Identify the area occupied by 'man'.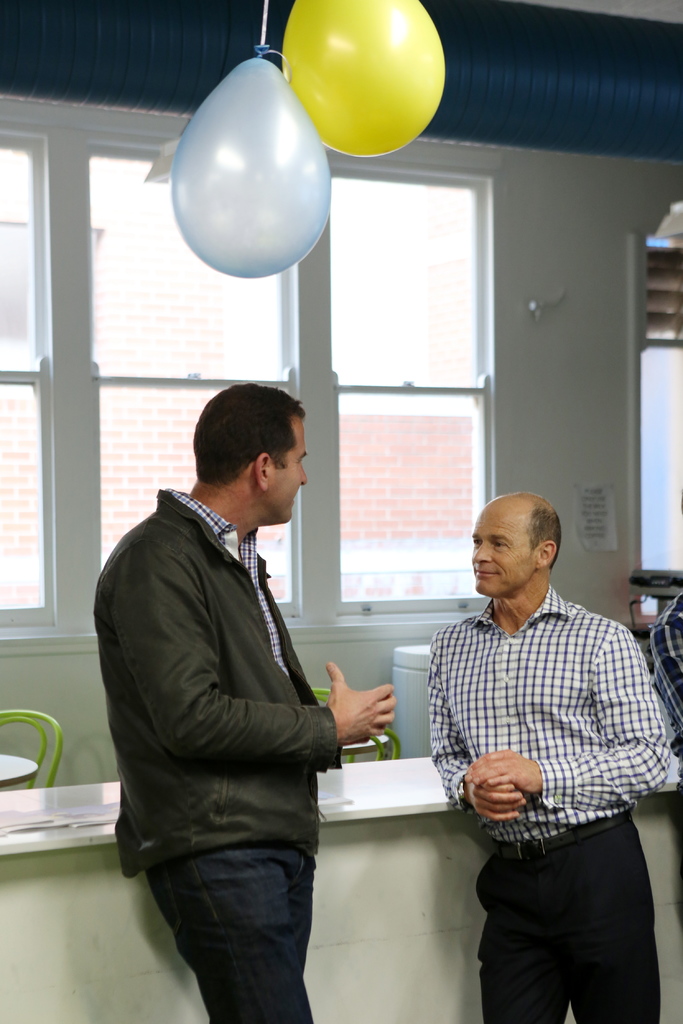
Area: 97:383:399:1023.
